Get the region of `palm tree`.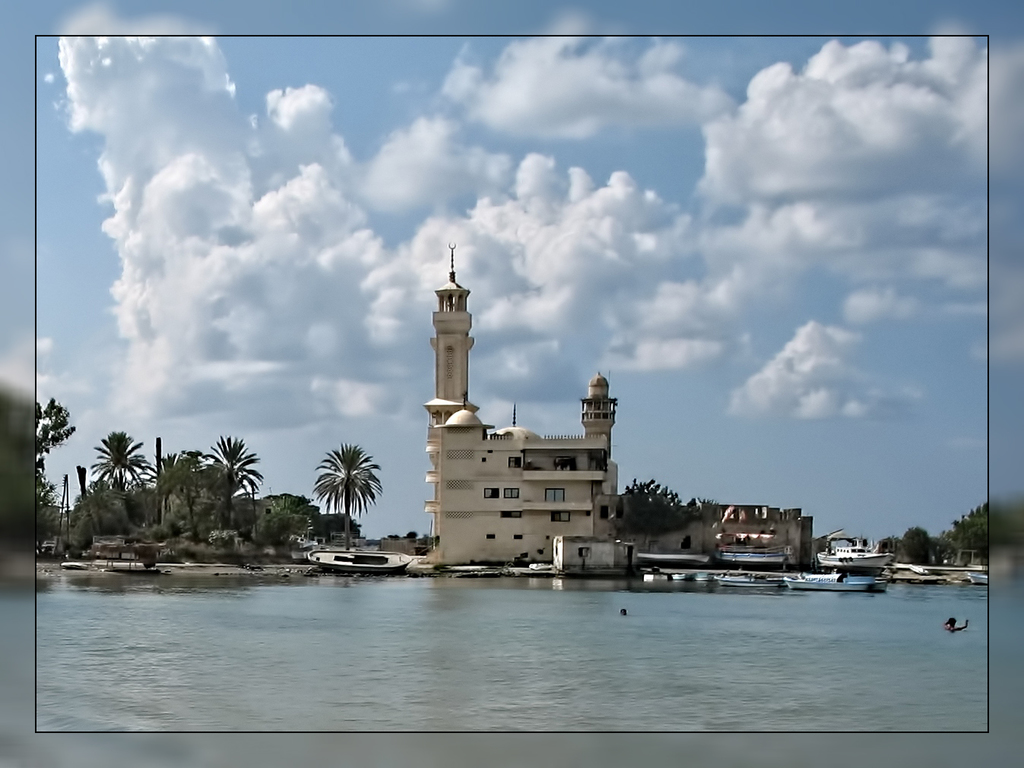
<box>162,446,190,531</box>.
